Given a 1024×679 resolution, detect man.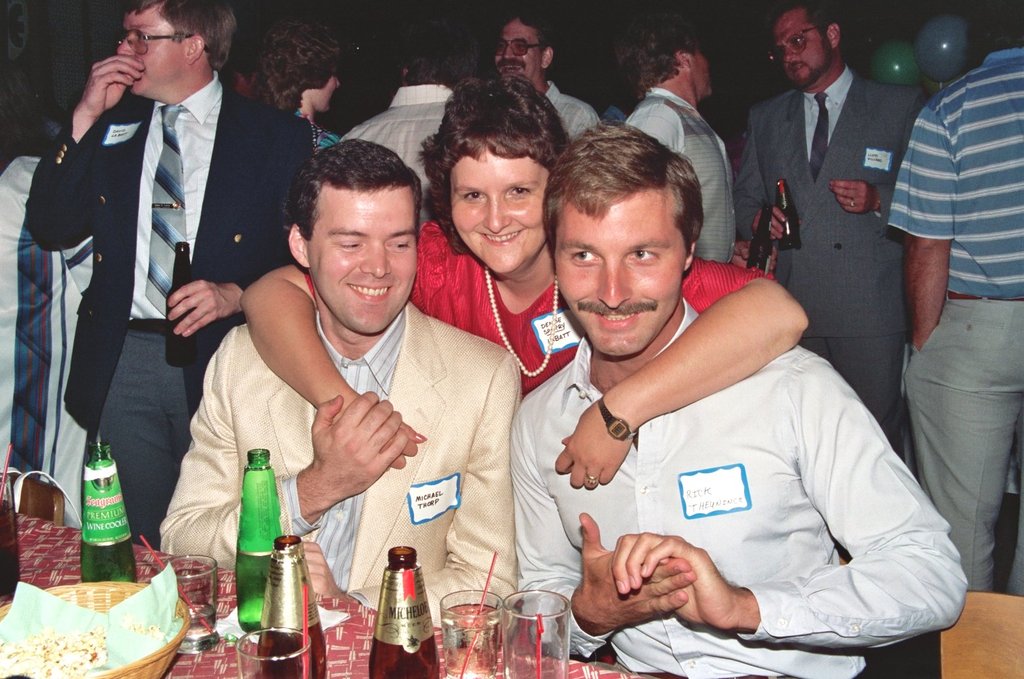
[left=616, top=3, right=771, bottom=268].
